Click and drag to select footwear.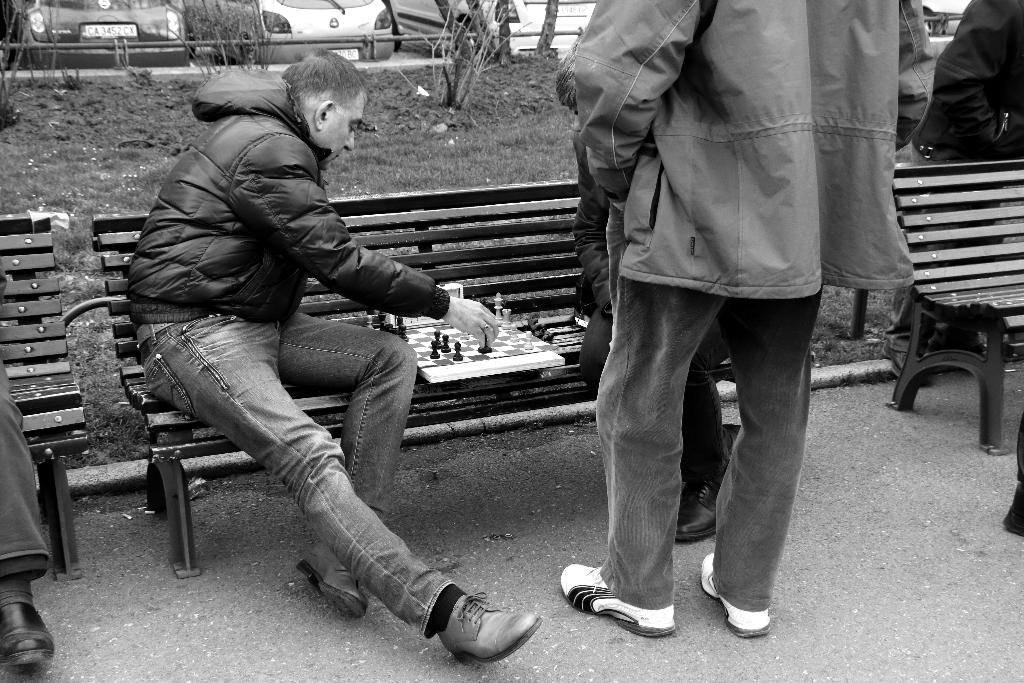
Selection: [561, 575, 692, 636].
